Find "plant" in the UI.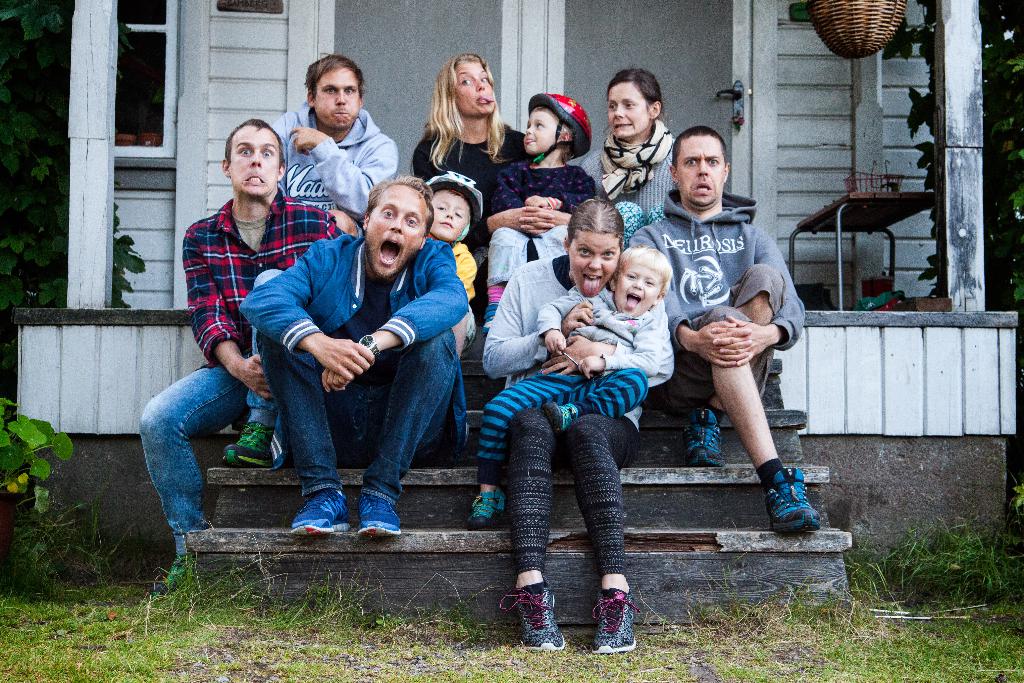
UI element at bbox=(0, 490, 108, 595).
